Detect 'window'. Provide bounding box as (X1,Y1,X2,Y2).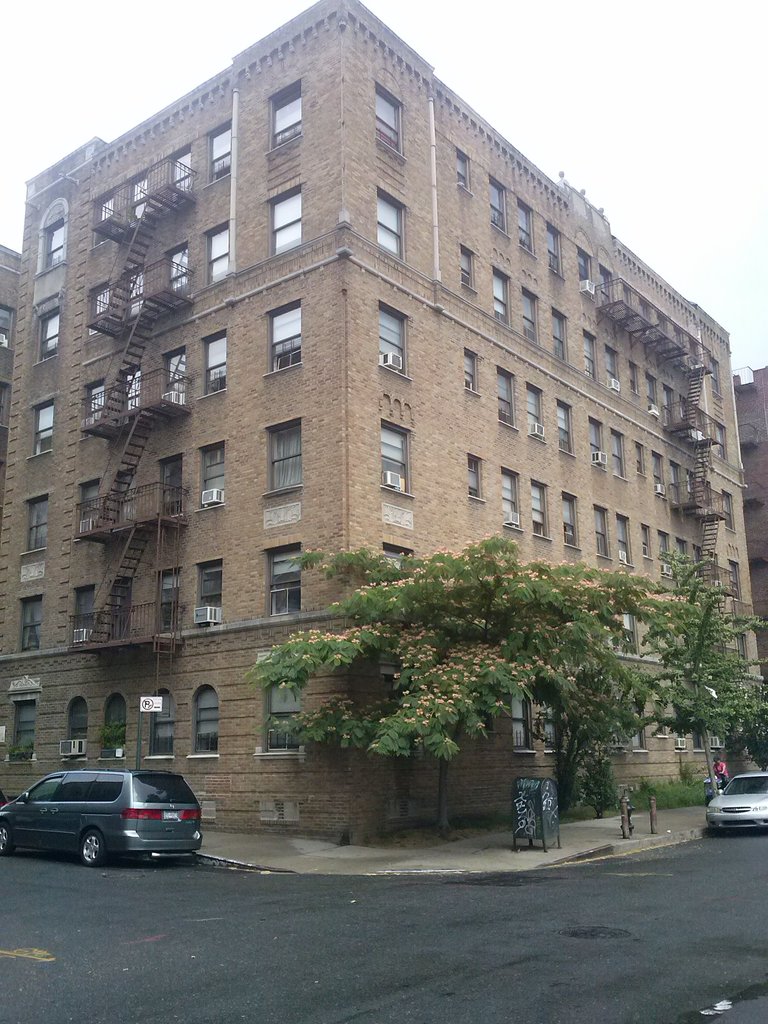
(90,287,106,331).
